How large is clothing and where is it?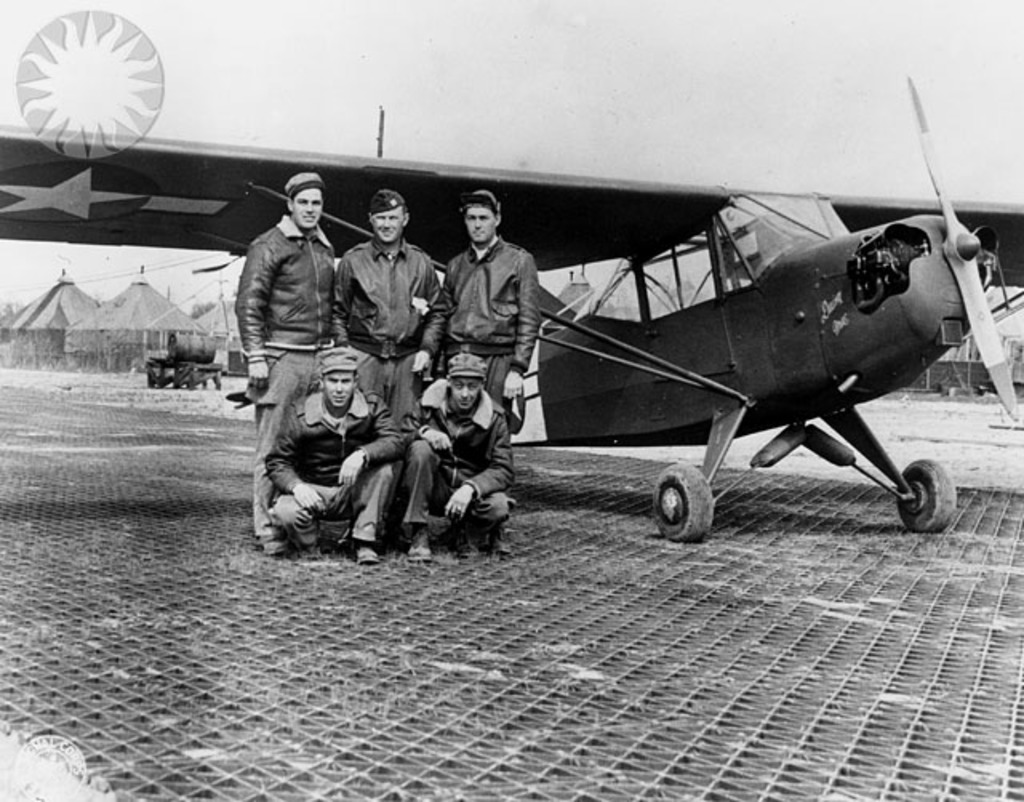
Bounding box: <region>402, 373, 522, 552</region>.
